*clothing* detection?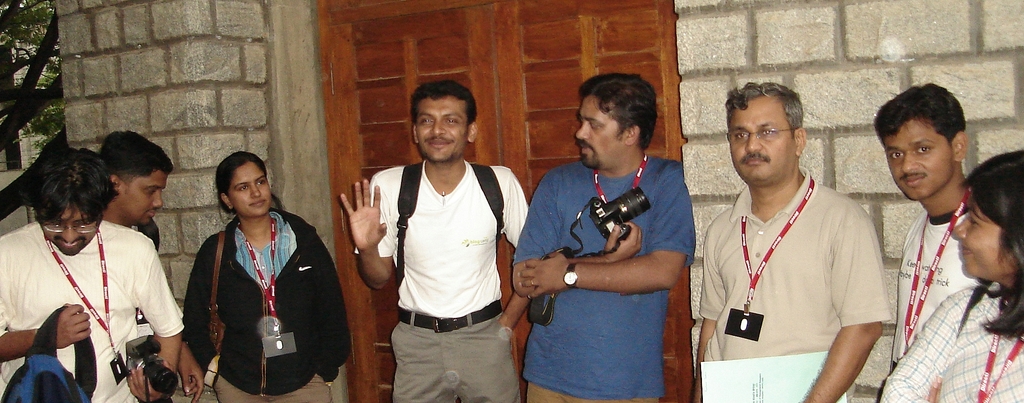
[352,159,531,402]
